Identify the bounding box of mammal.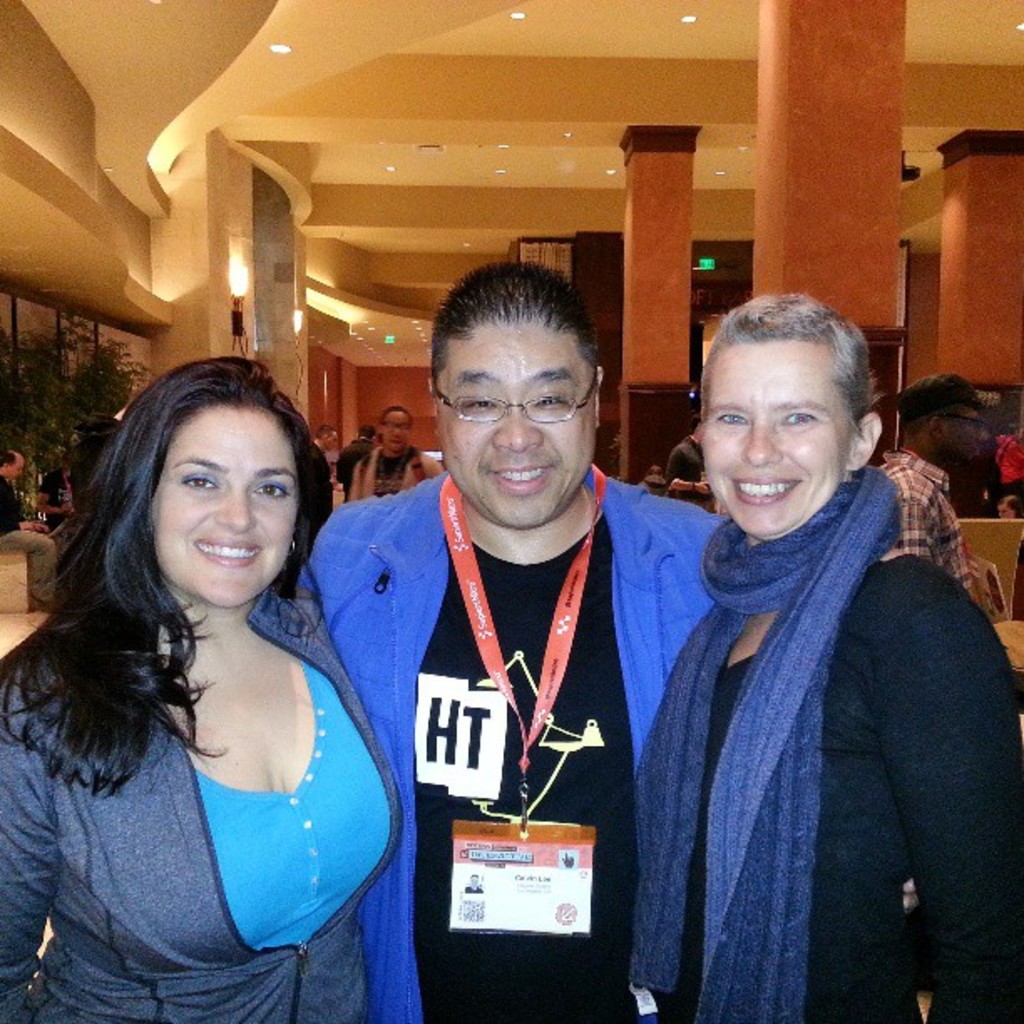
<box>868,366,997,614</box>.
